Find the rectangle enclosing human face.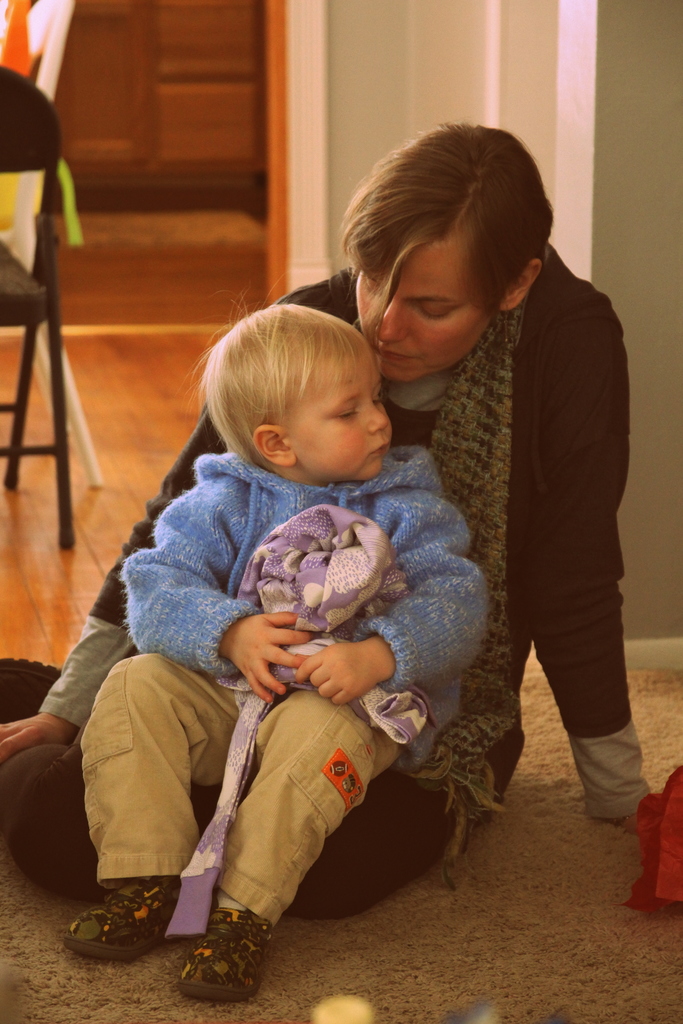
bbox(348, 232, 500, 385).
